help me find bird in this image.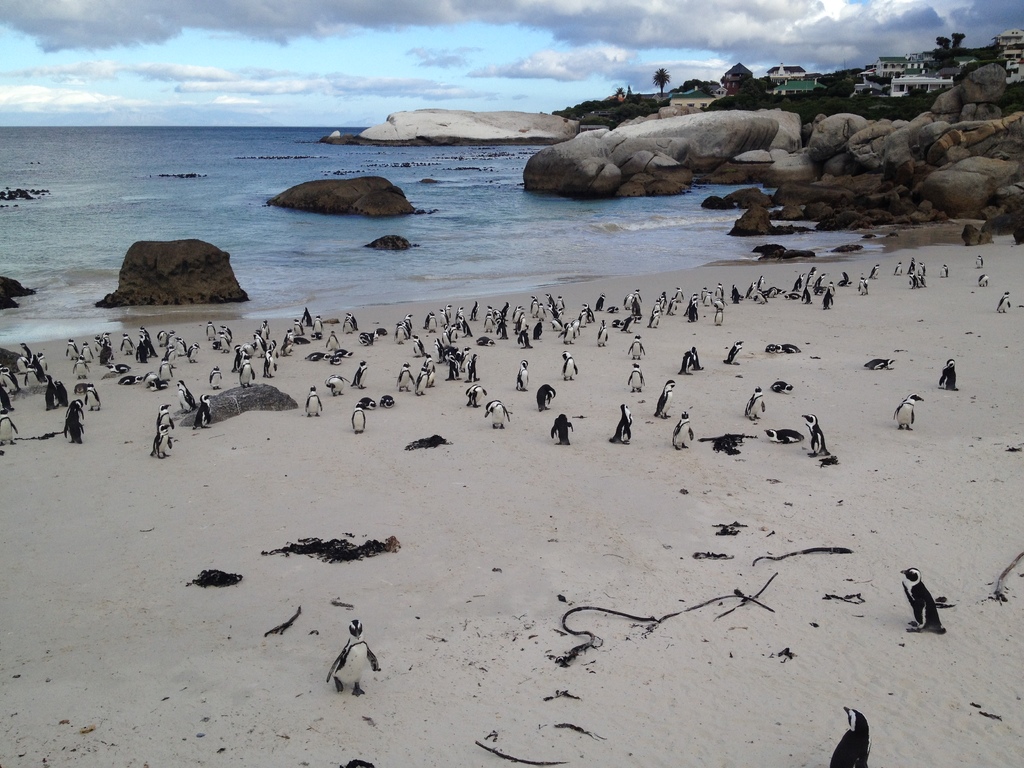
Found it: box(423, 311, 431, 330).
